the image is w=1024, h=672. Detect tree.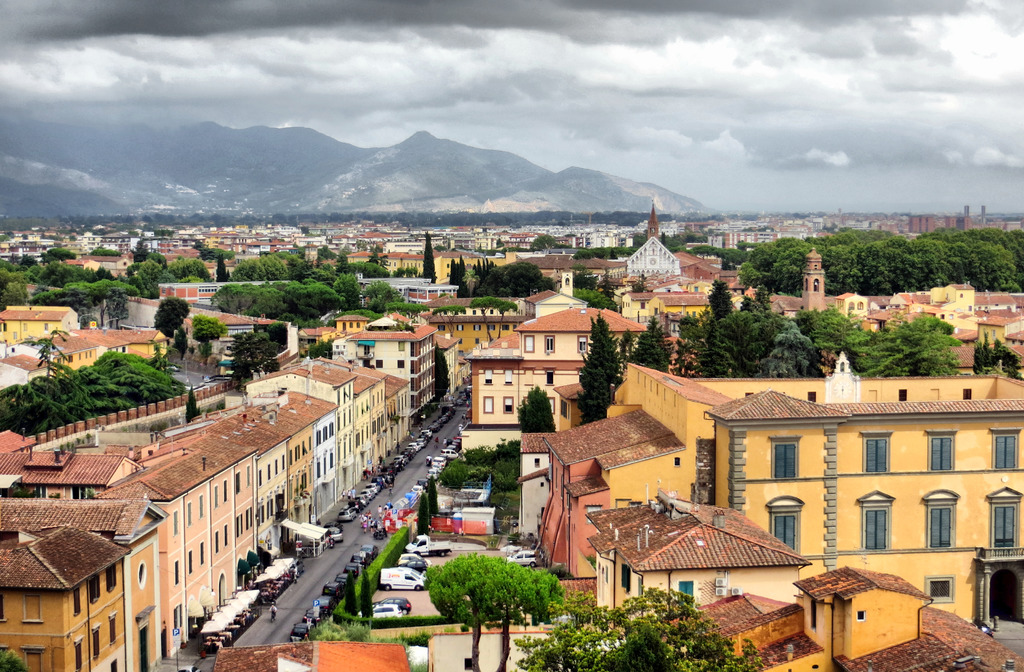
Detection: 705,277,745,376.
